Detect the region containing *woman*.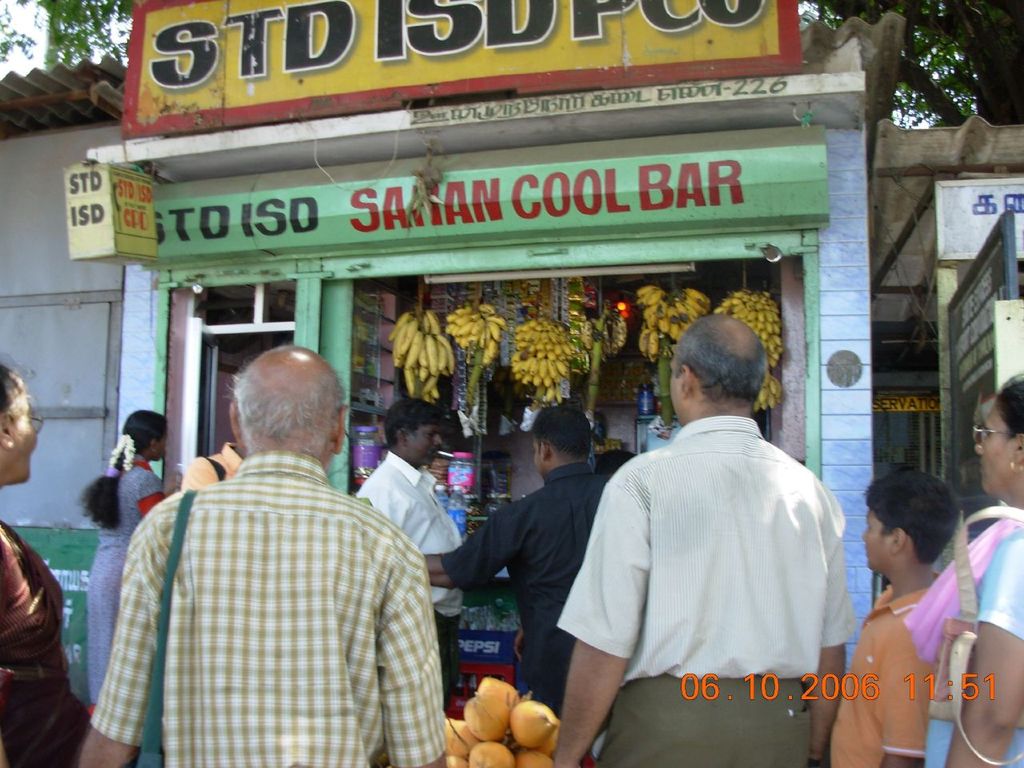
{"left": 73, "top": 406, "right": 173, "bottom": 721}.
